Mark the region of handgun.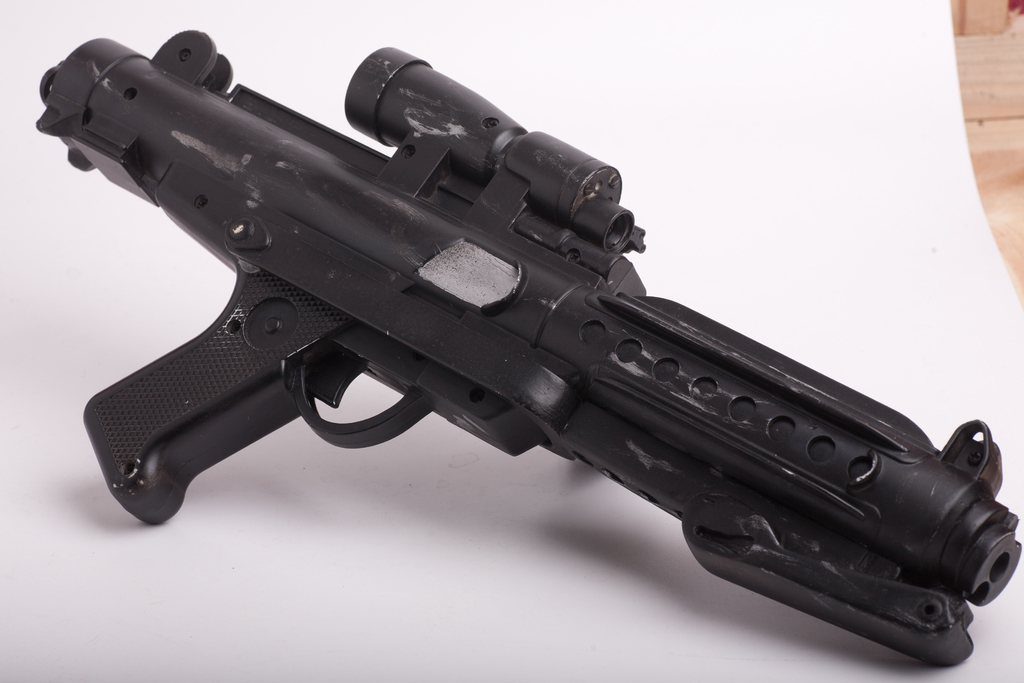
Region: select_region(38, 28, 1021, 667).
